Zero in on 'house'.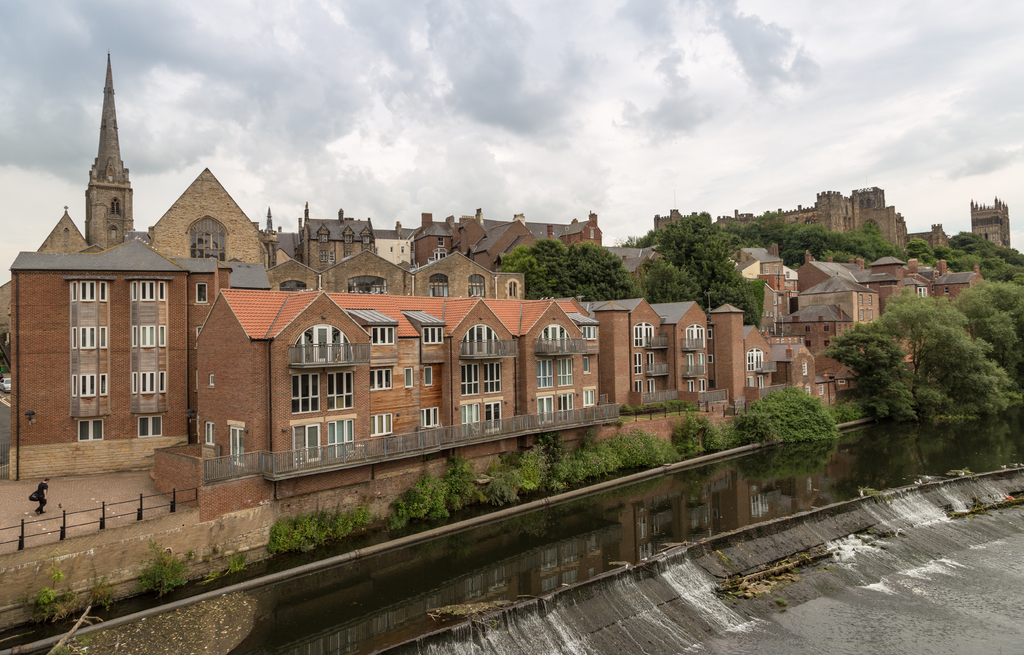
Zeroed in: crop(779, 347, 819, 397).
